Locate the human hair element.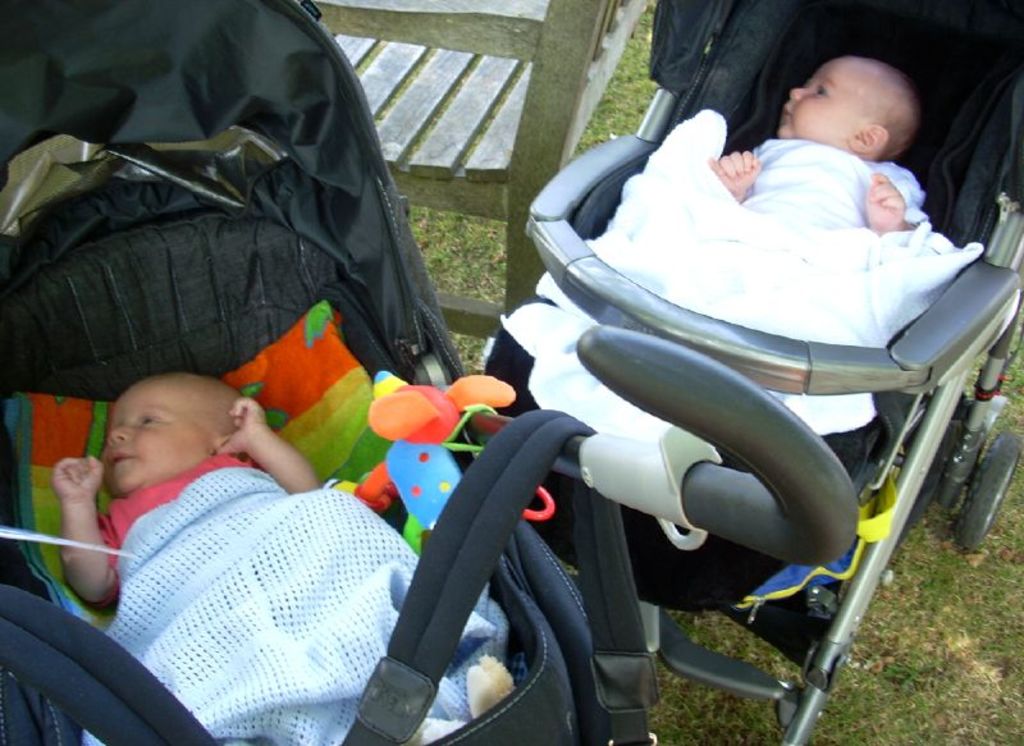
Element bbox: <bbox>872, 51, 920, 161</bbox>.
